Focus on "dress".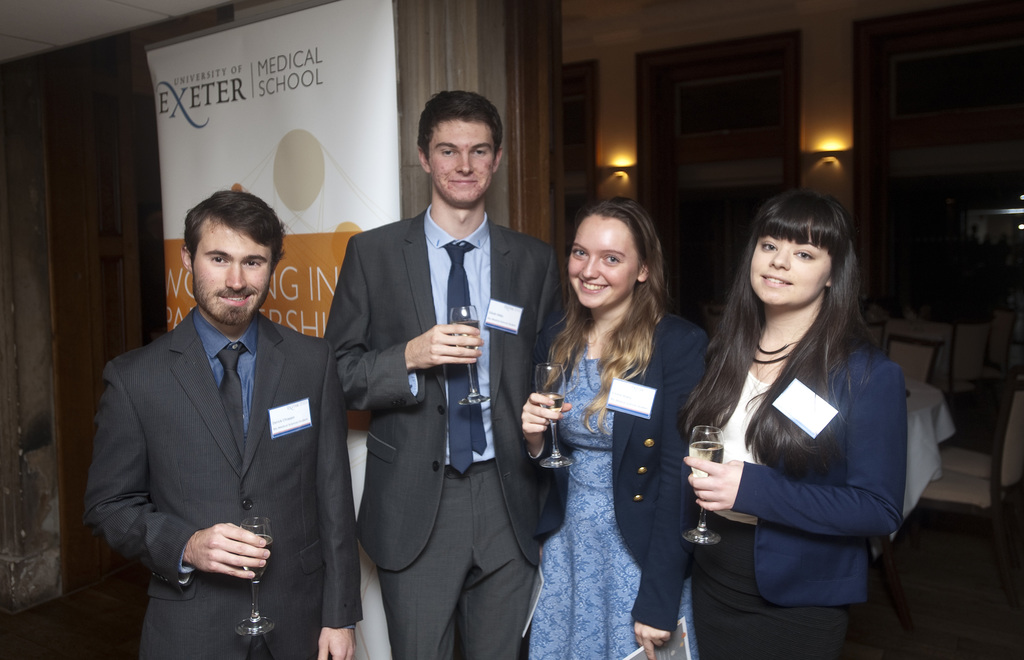
Focused at 533,243,700,639.
